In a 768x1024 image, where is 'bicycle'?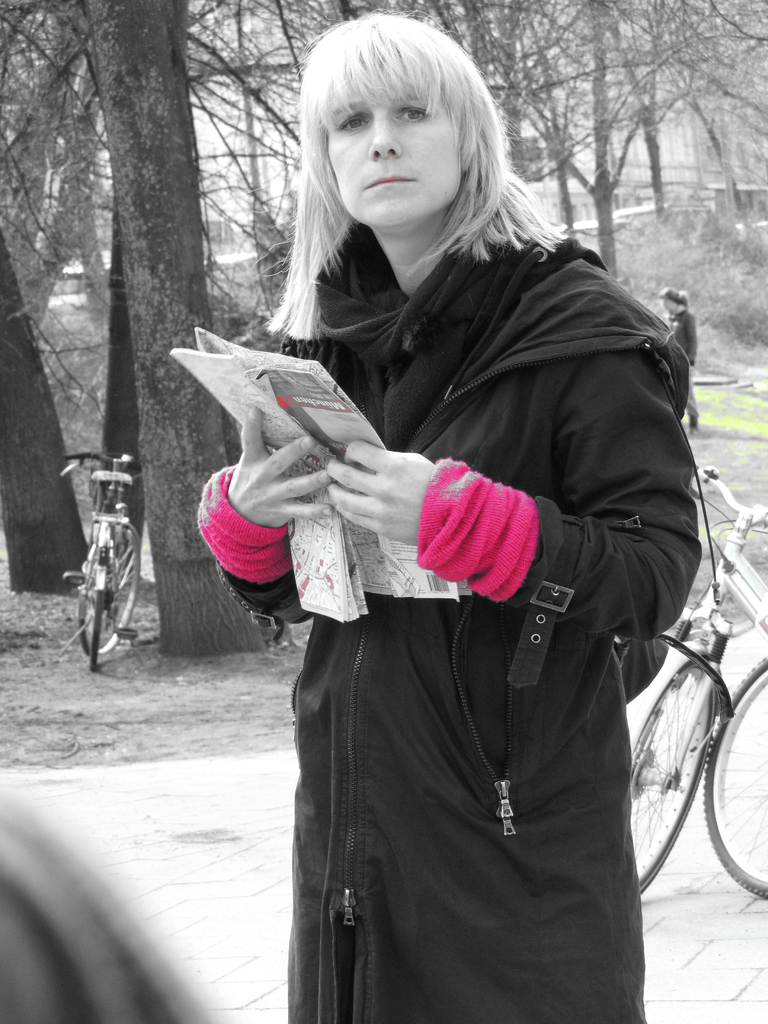
left=633, top=468, right=767, bottom=900.
